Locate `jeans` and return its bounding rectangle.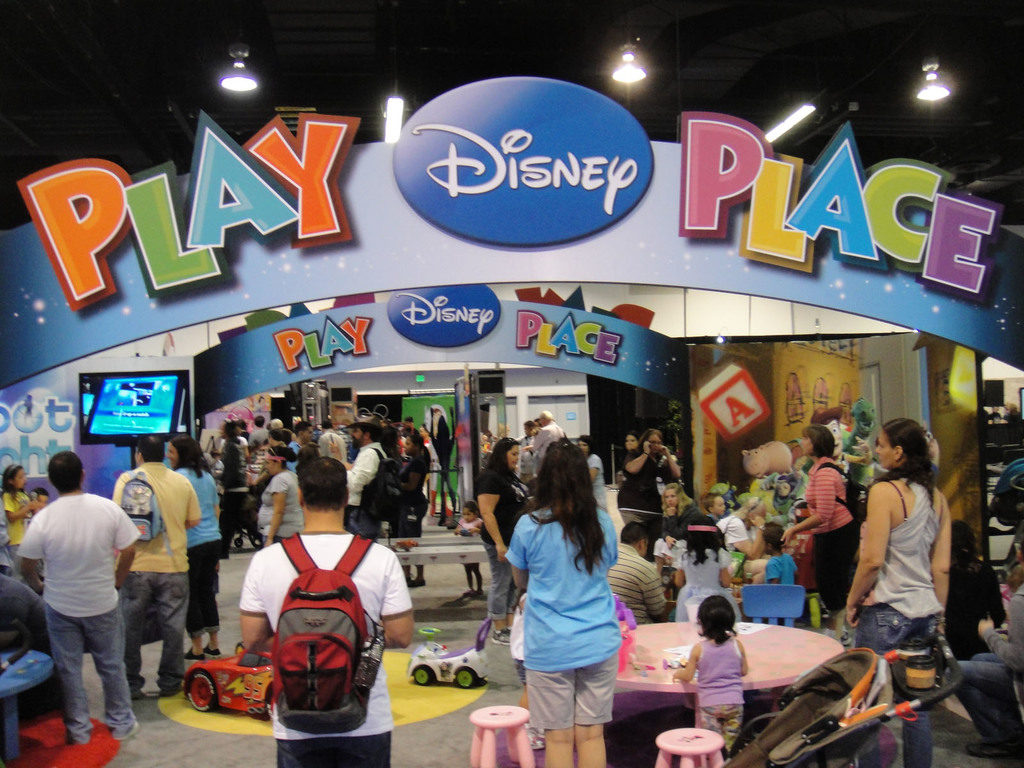
(850, 600, 938, 767).
